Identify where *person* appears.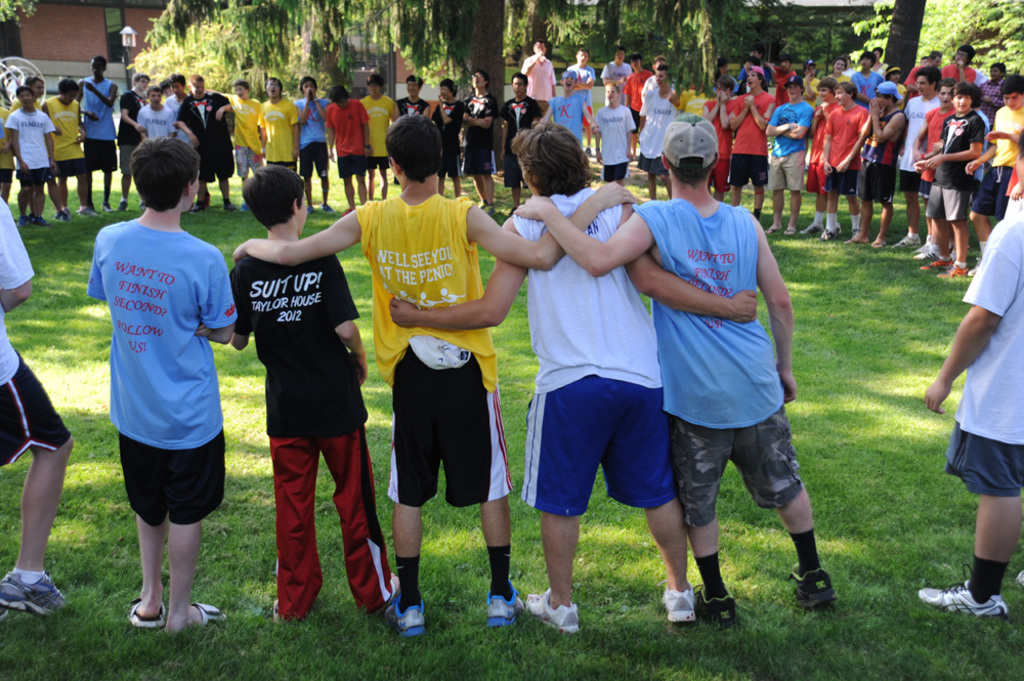
Appears at (left=254, top=72, right=303, bottom=169).
